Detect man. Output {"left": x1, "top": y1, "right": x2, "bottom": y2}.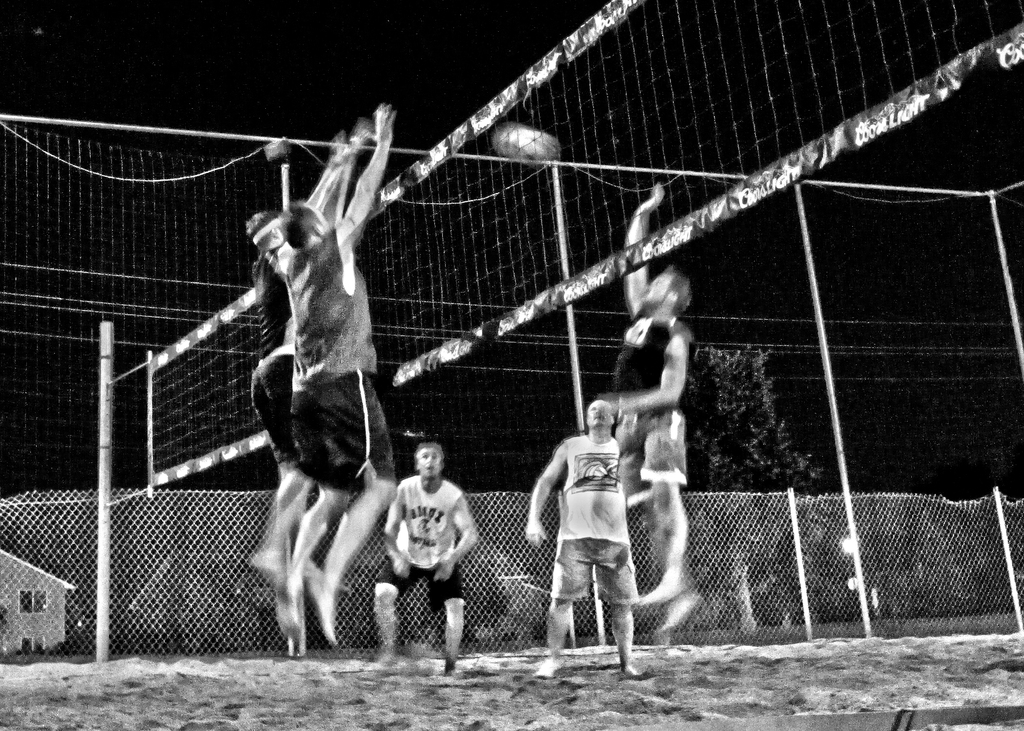
{"left": 595, "top": 177, "right": 696, "bottom": 636}.
